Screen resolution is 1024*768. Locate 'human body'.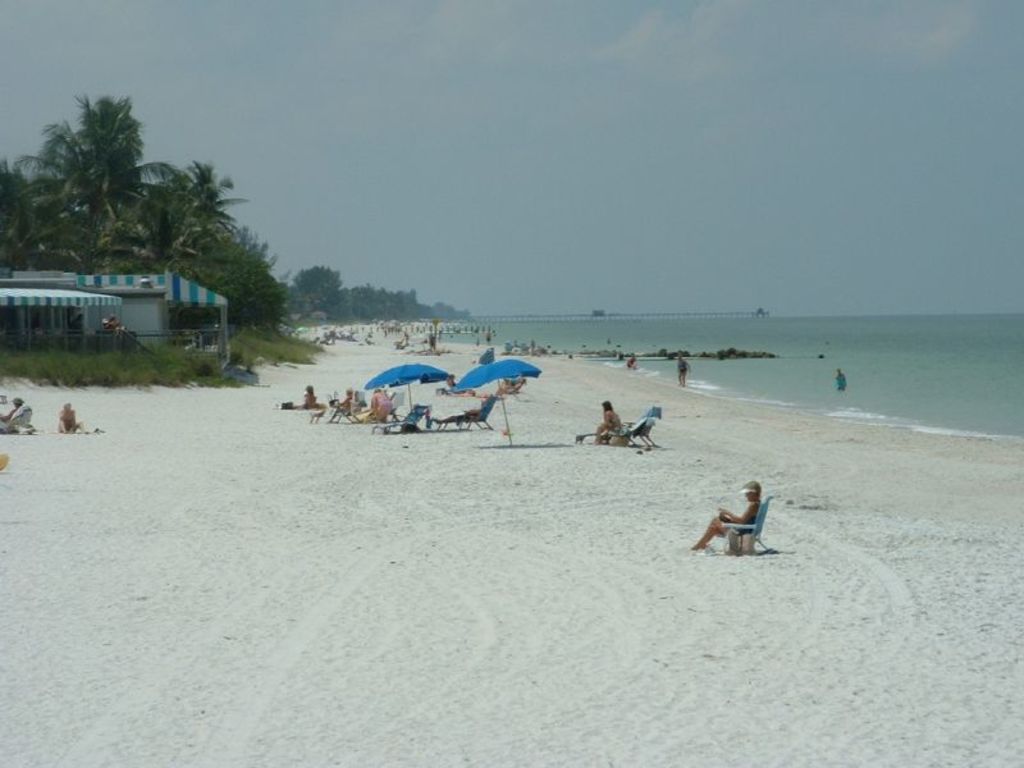
595, 397, 623, 443.
